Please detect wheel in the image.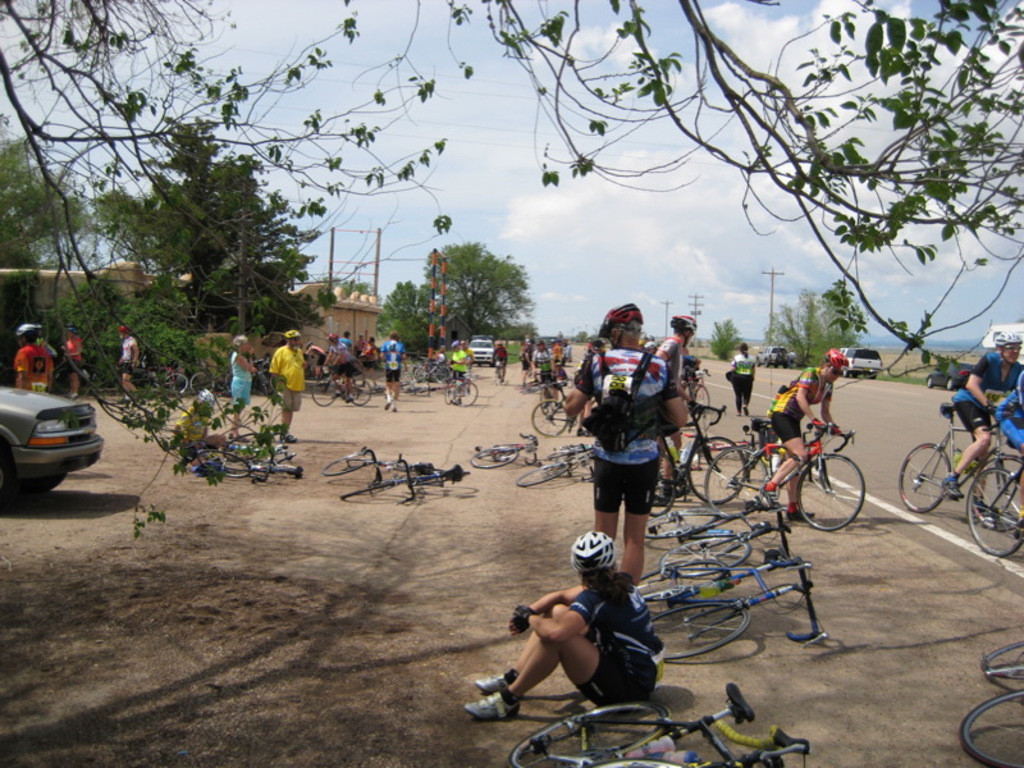
select_region(339, 372, 376, 407).
